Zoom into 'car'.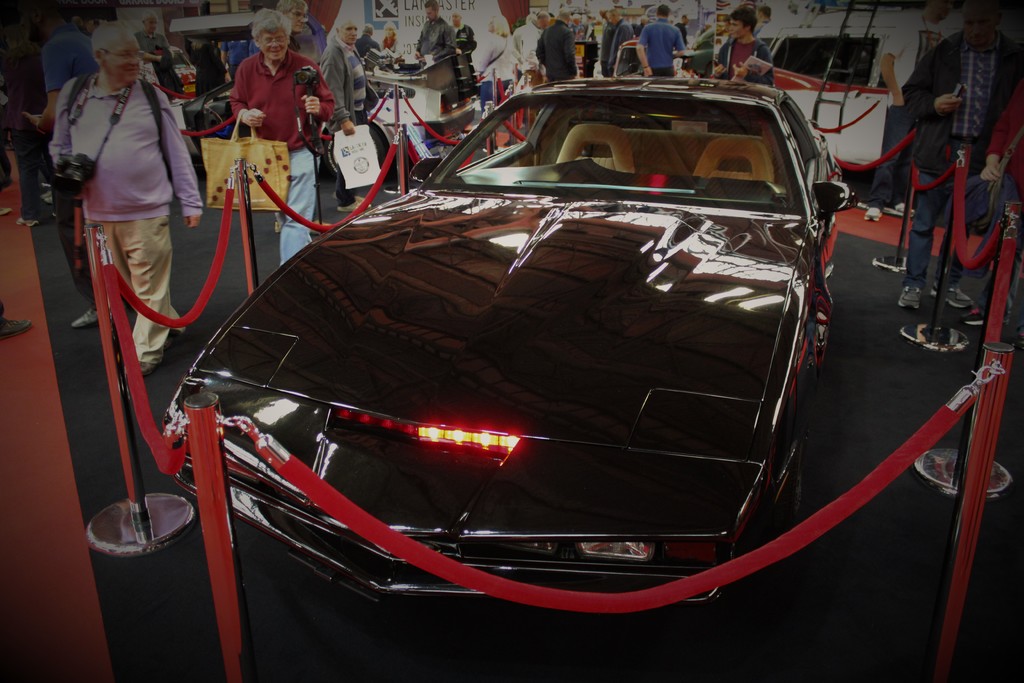
Zoom target: Rect(164, 71, 854, 608).
